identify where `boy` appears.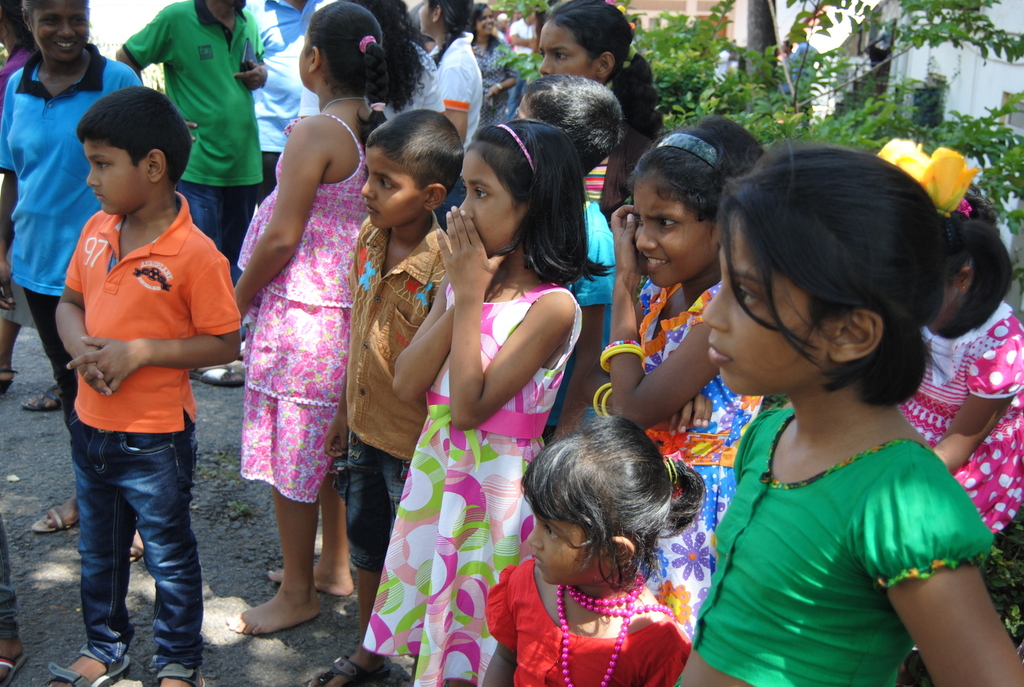
Appears at locate(56, 79, 246, 686).
